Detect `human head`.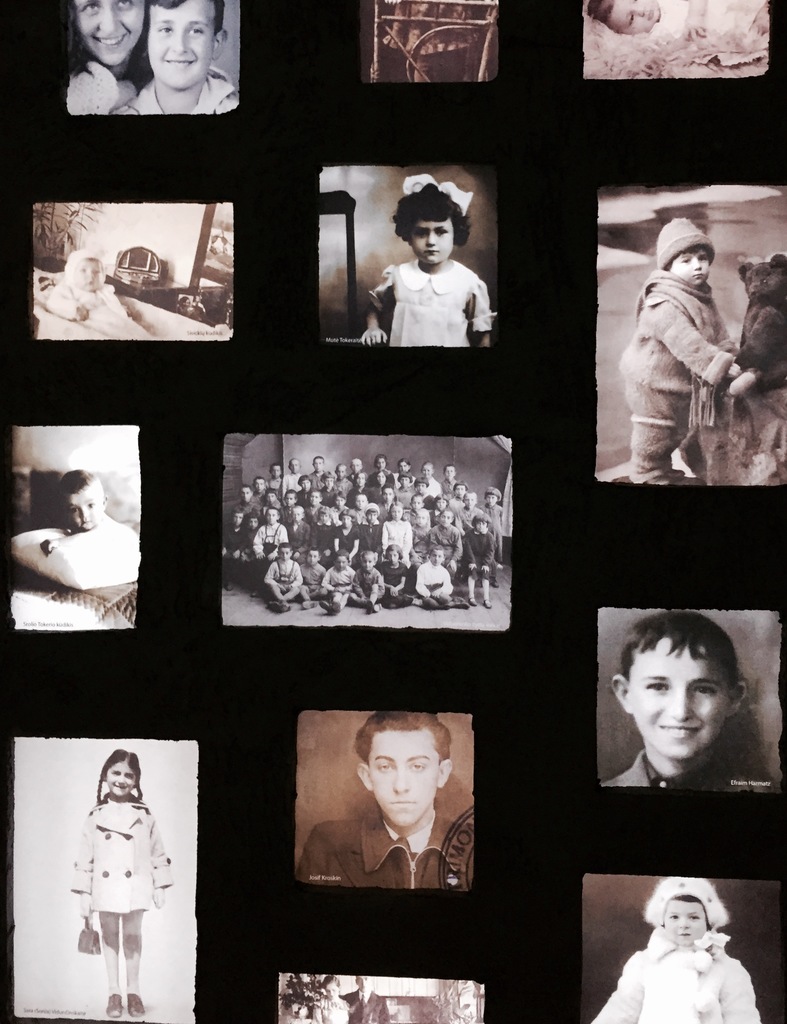
Detected at 364/503/382/526.
